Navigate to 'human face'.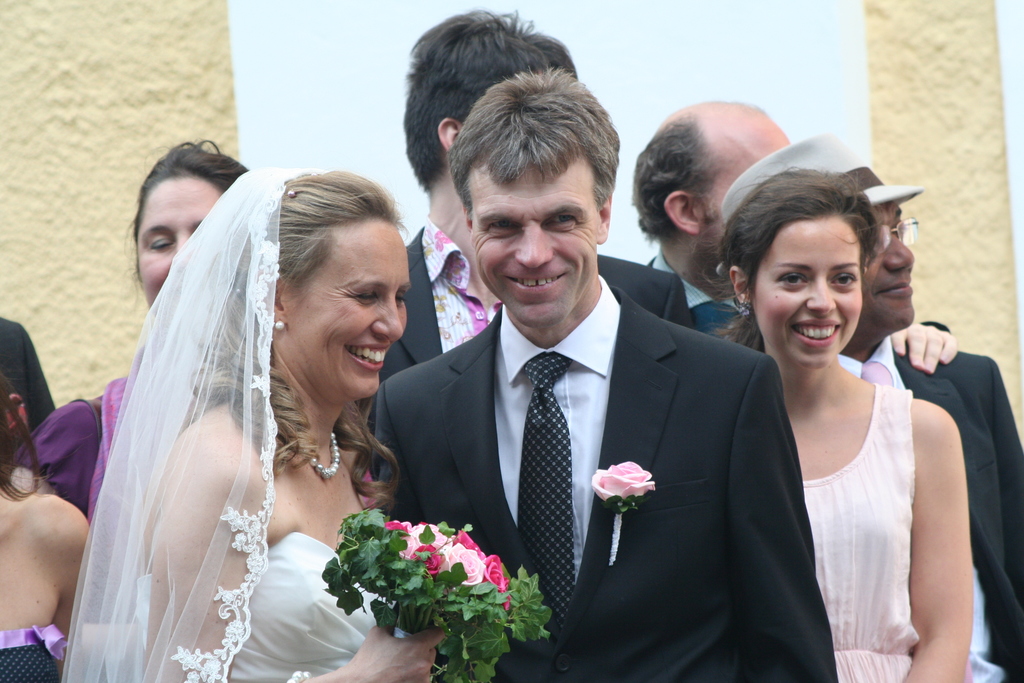
Navigation target: Rect(292, 218, 411, 398).
